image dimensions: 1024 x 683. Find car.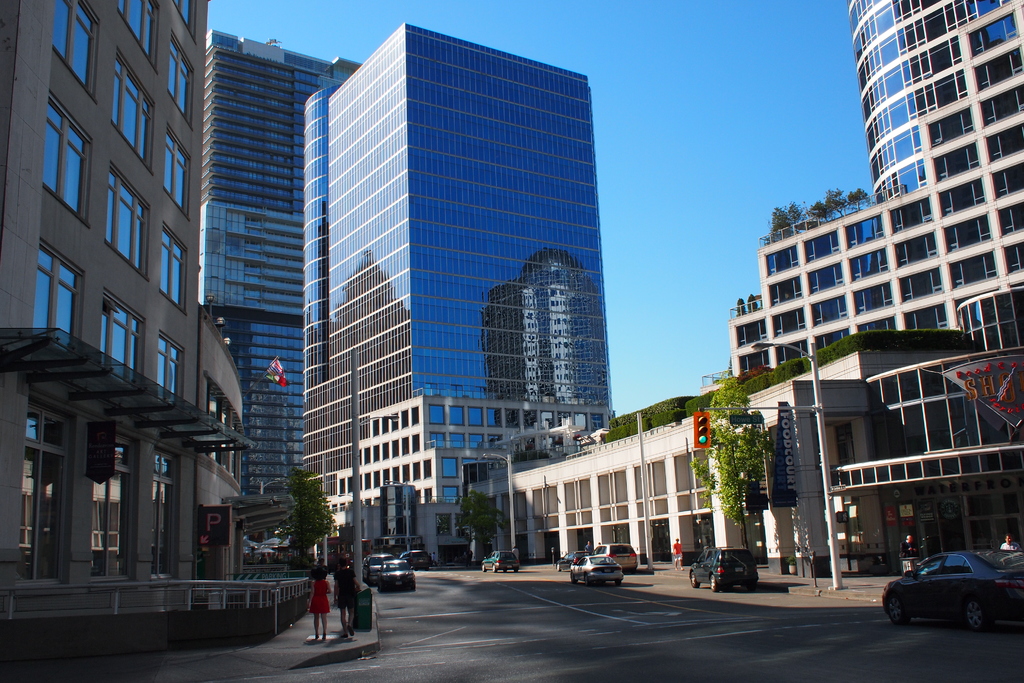
bbox=[570, 552, 621, 584].
